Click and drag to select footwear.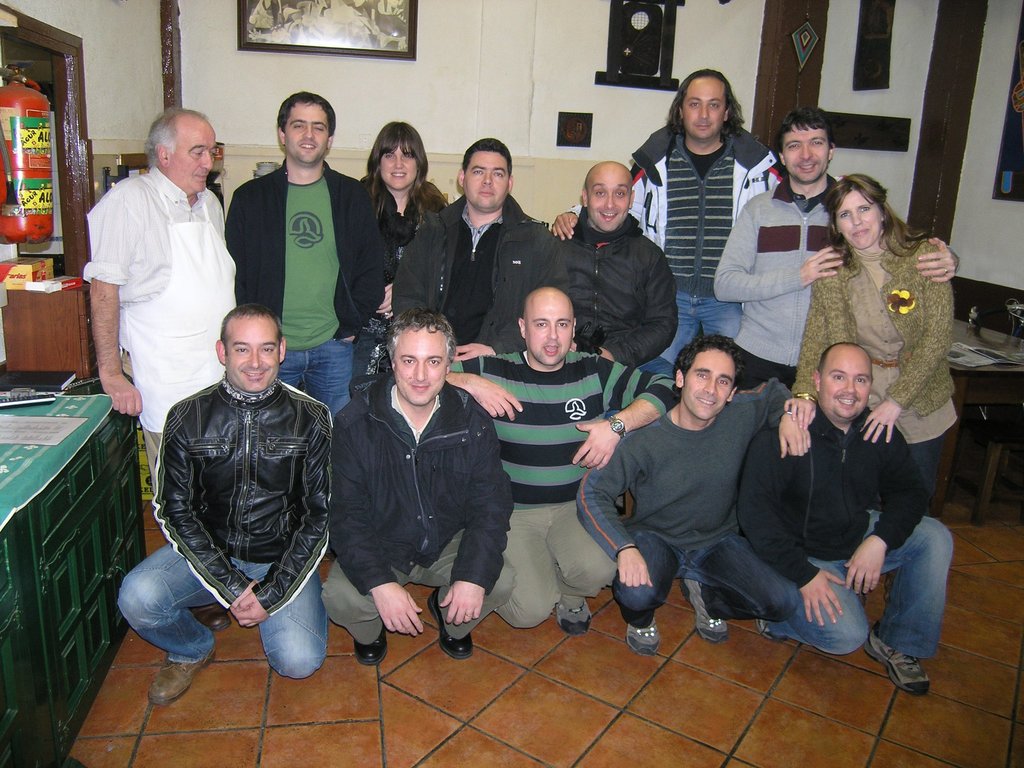
Selection: 682:576:726:641.
